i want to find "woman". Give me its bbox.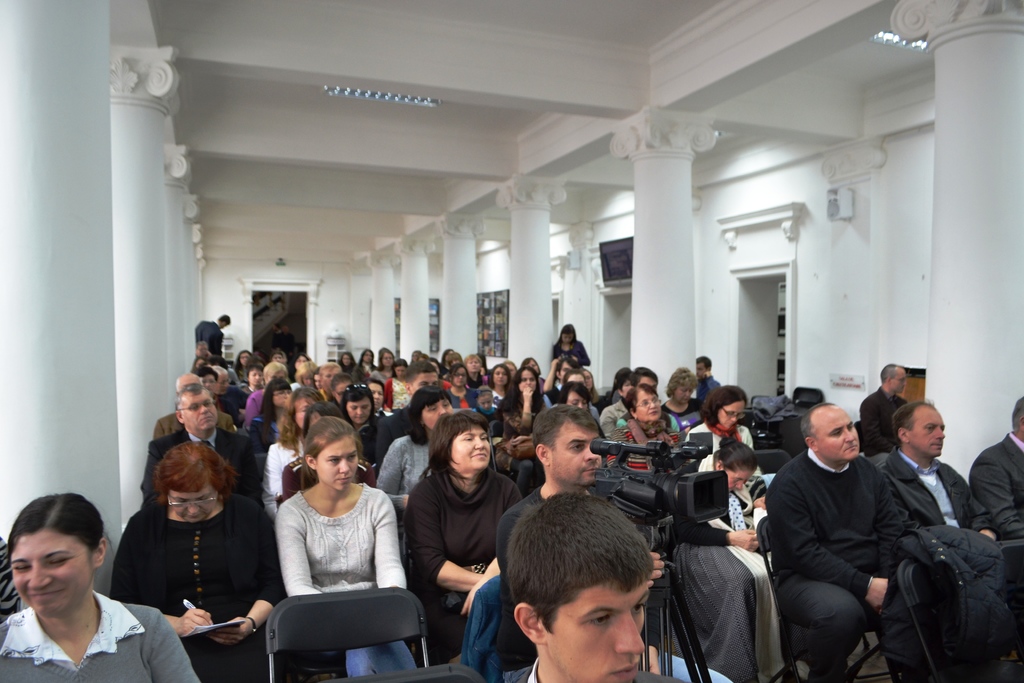
Rect(563, 373, 588, 384).
